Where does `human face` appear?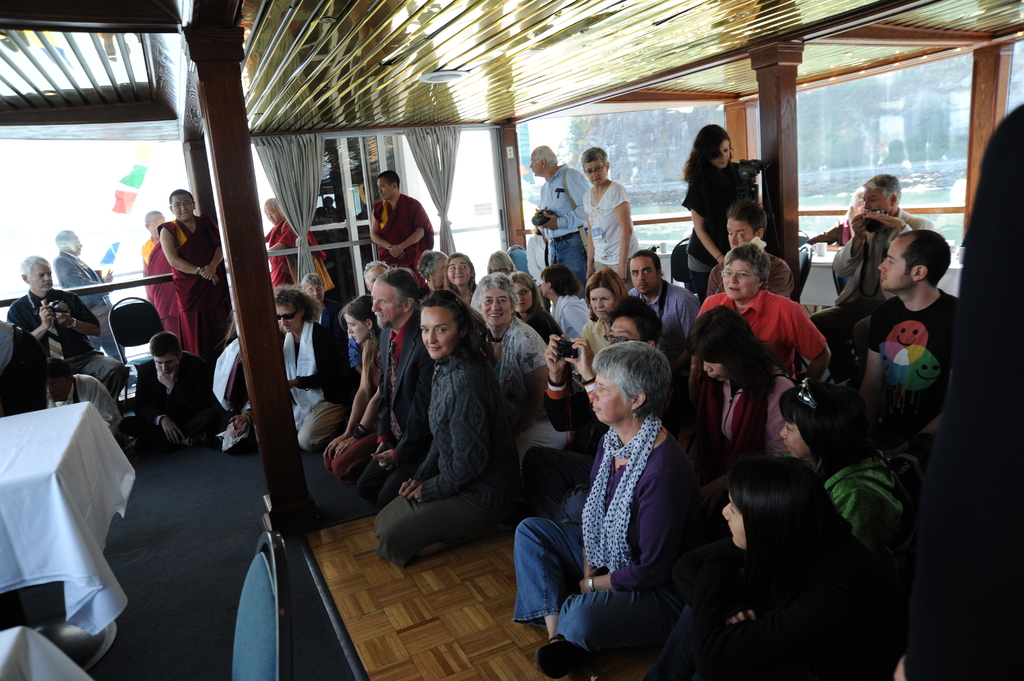
Appears at [x1=419, y1=307, x2=458, y2=360].
